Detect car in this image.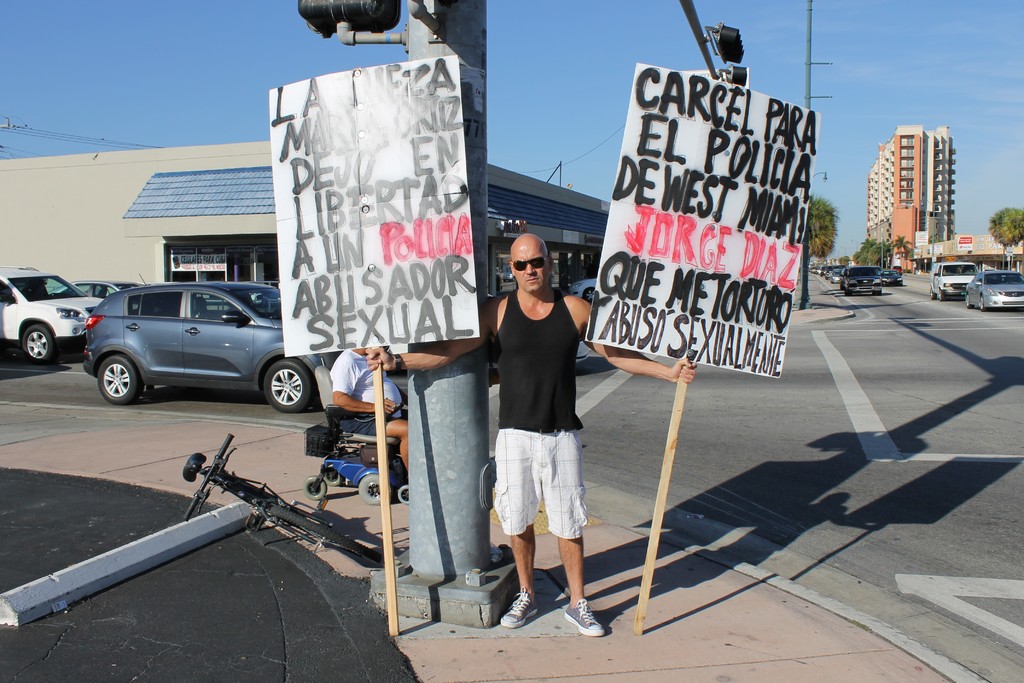
Detection: 875 265 883 279.
